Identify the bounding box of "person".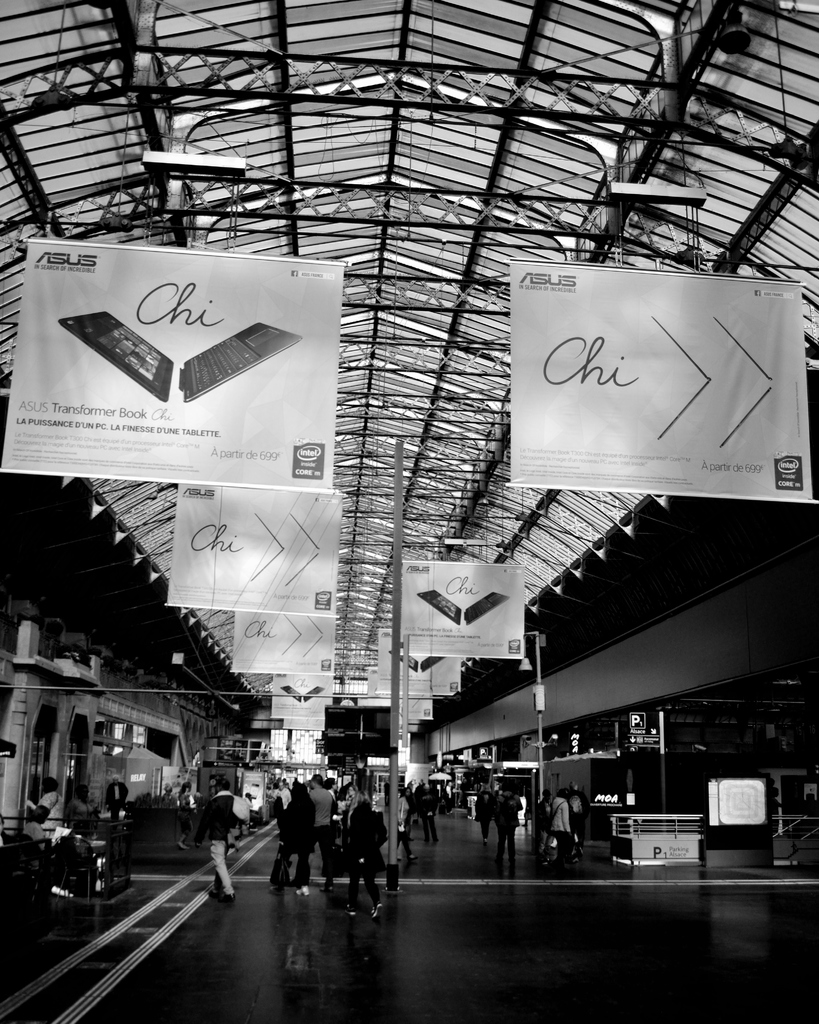
[200,769,239,898].
